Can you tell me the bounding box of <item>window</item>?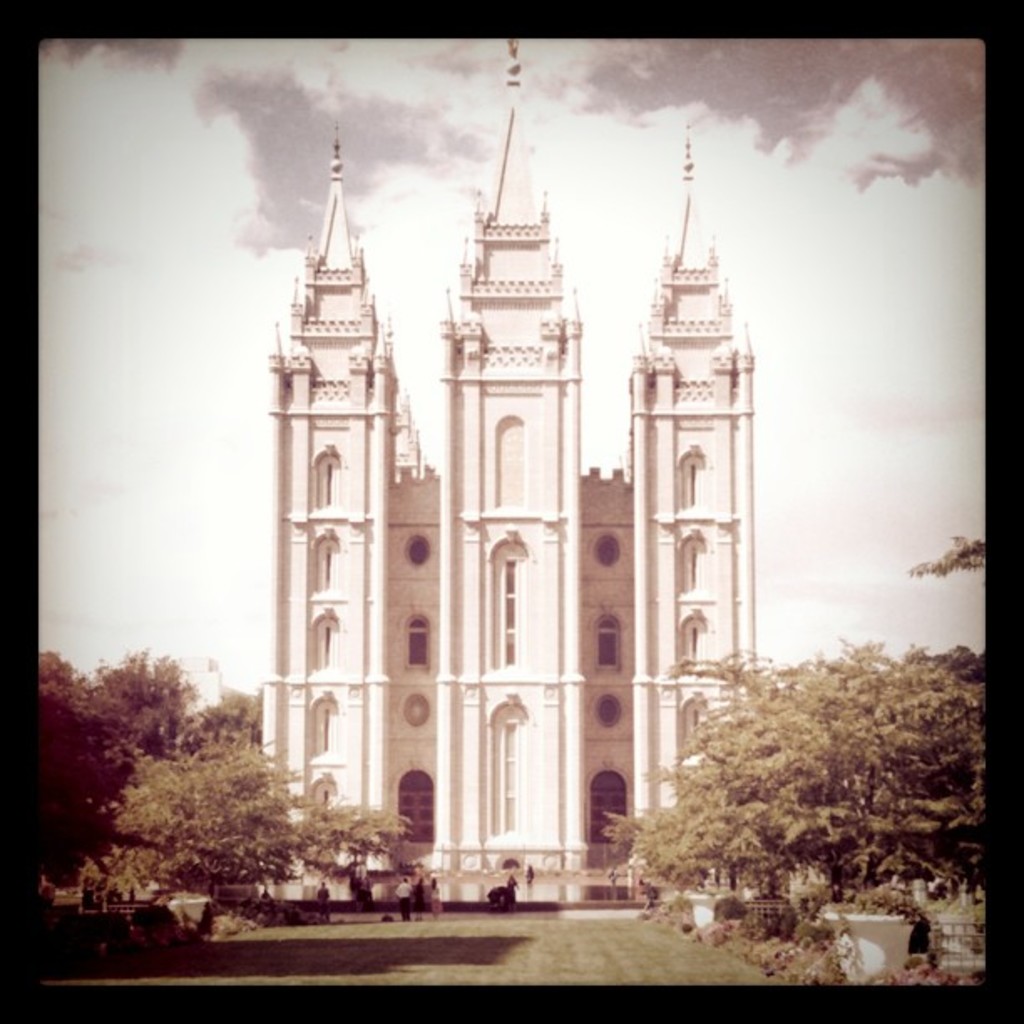
bbox(592, 607, 621, 678).
